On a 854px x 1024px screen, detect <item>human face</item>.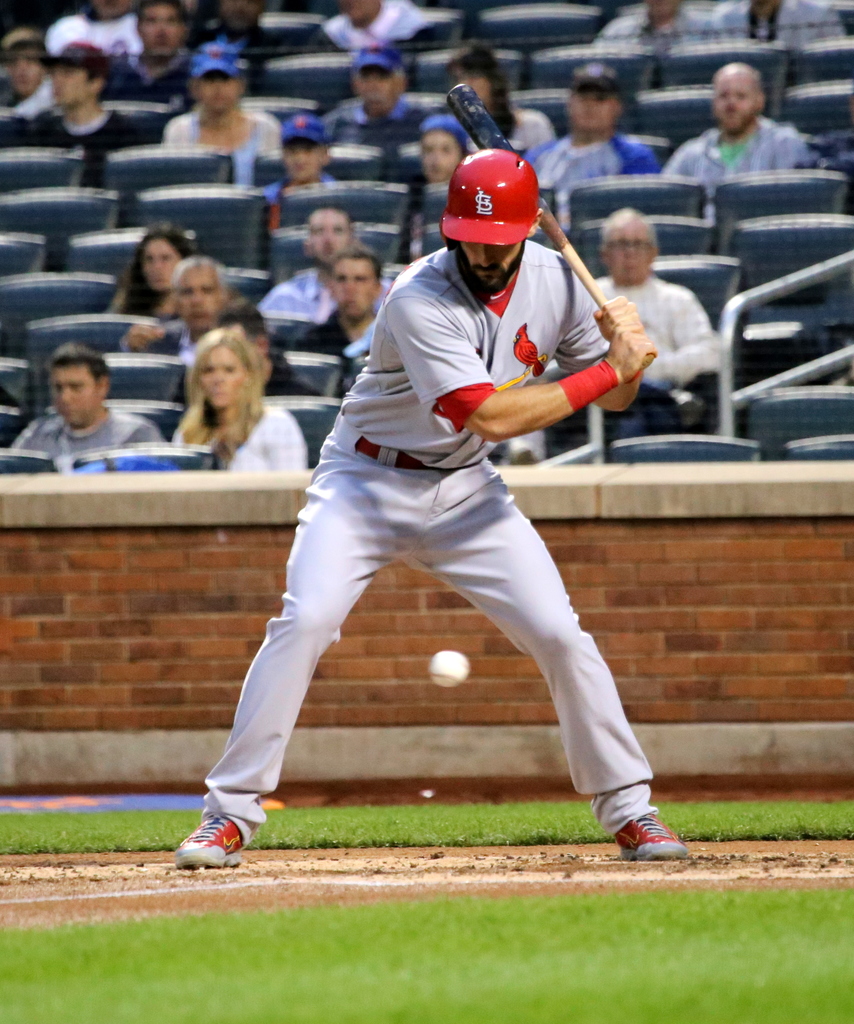
<region>10, 56, 36, 92</region>.
